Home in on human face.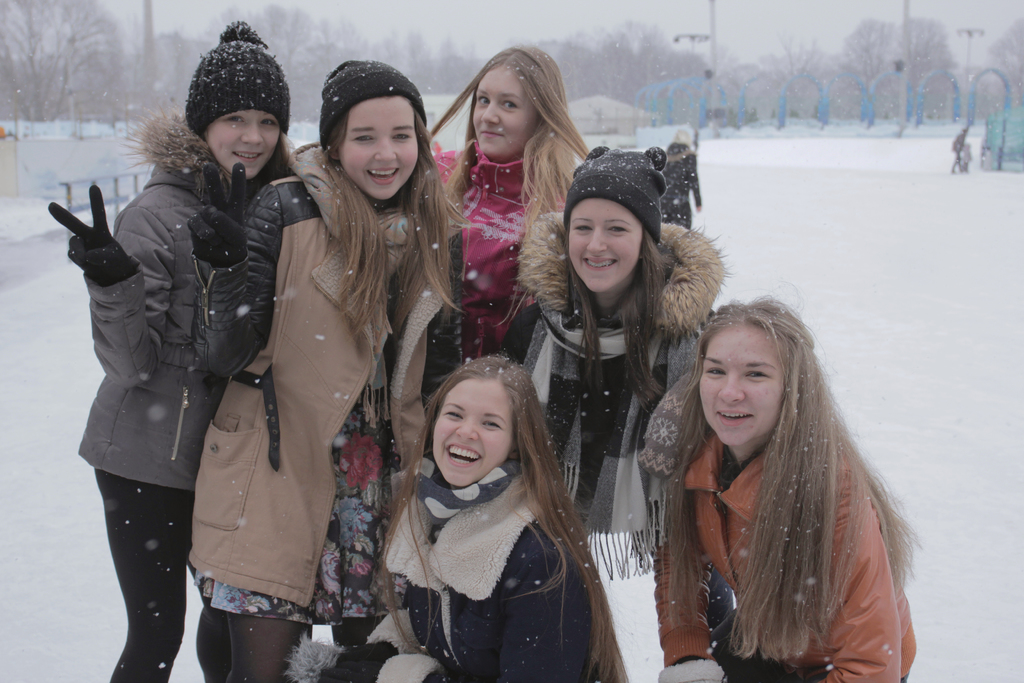
Homed in at (566, 199, 641, 291).
